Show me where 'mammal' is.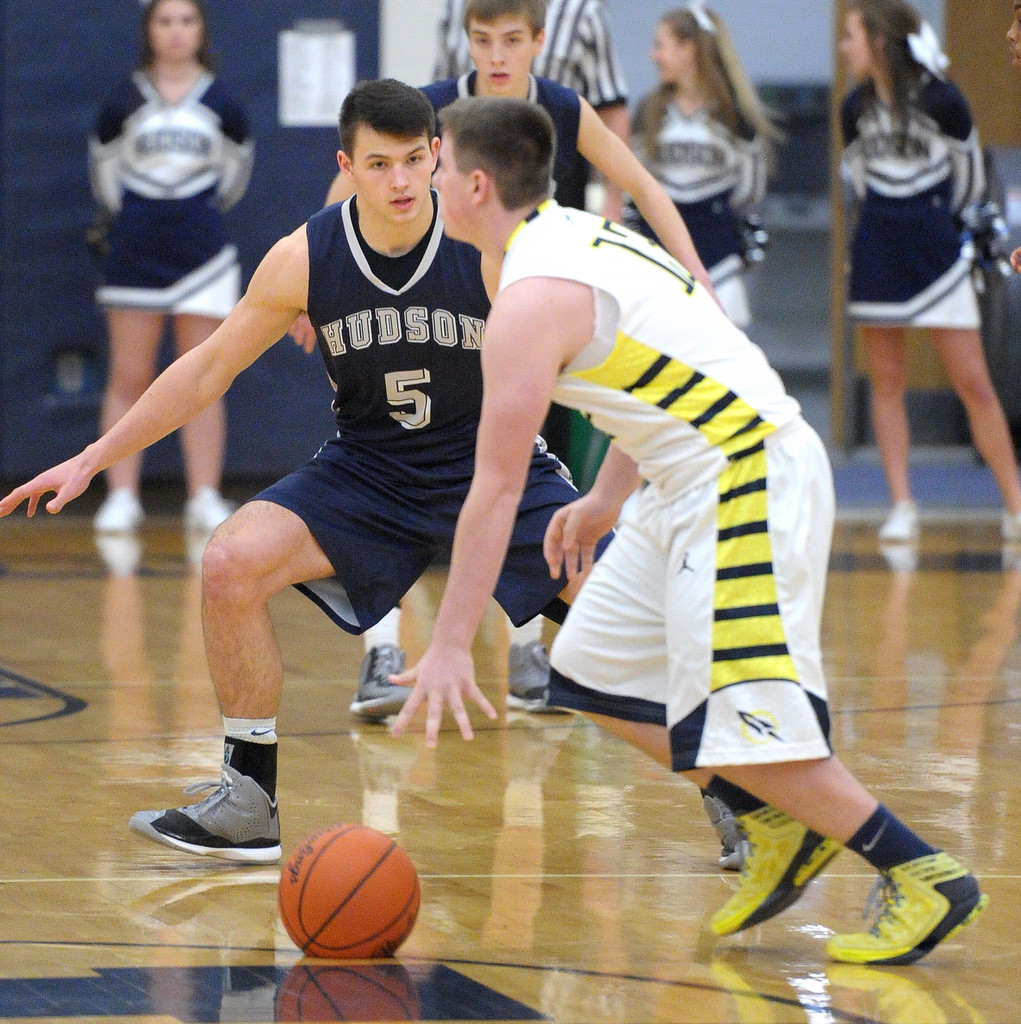
'mammal' is at {"x1": 1008, "y1": 8, "x2": 1020, "y2": 270}.
